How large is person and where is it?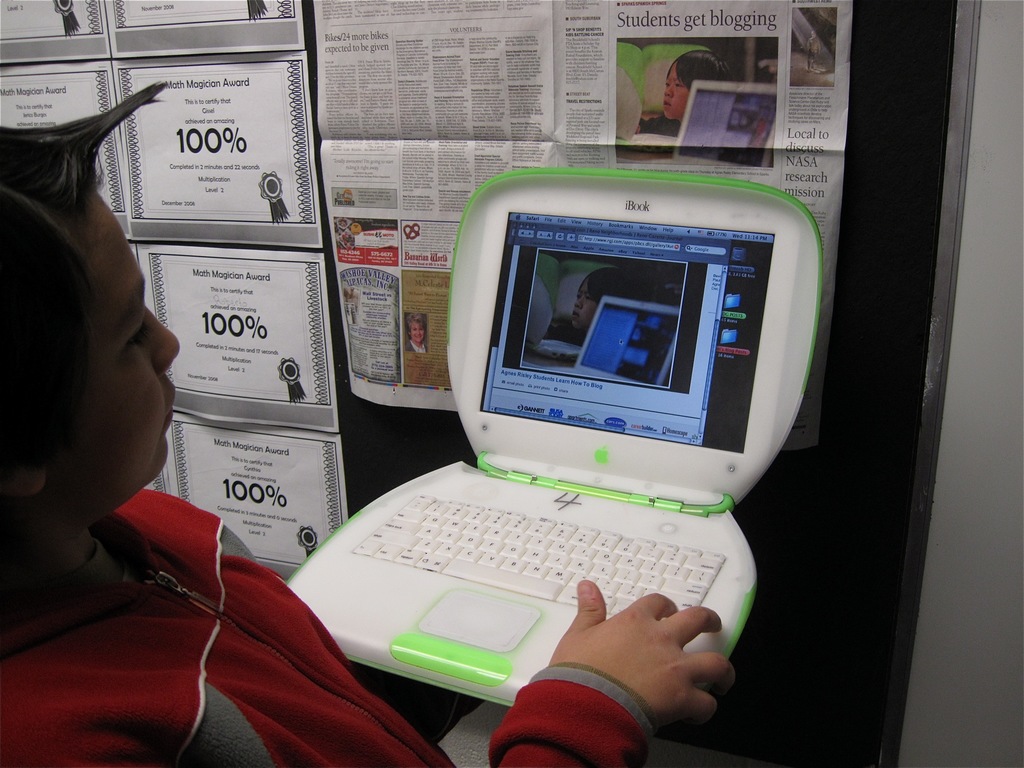
Bounding box: [0,79,738,767].
